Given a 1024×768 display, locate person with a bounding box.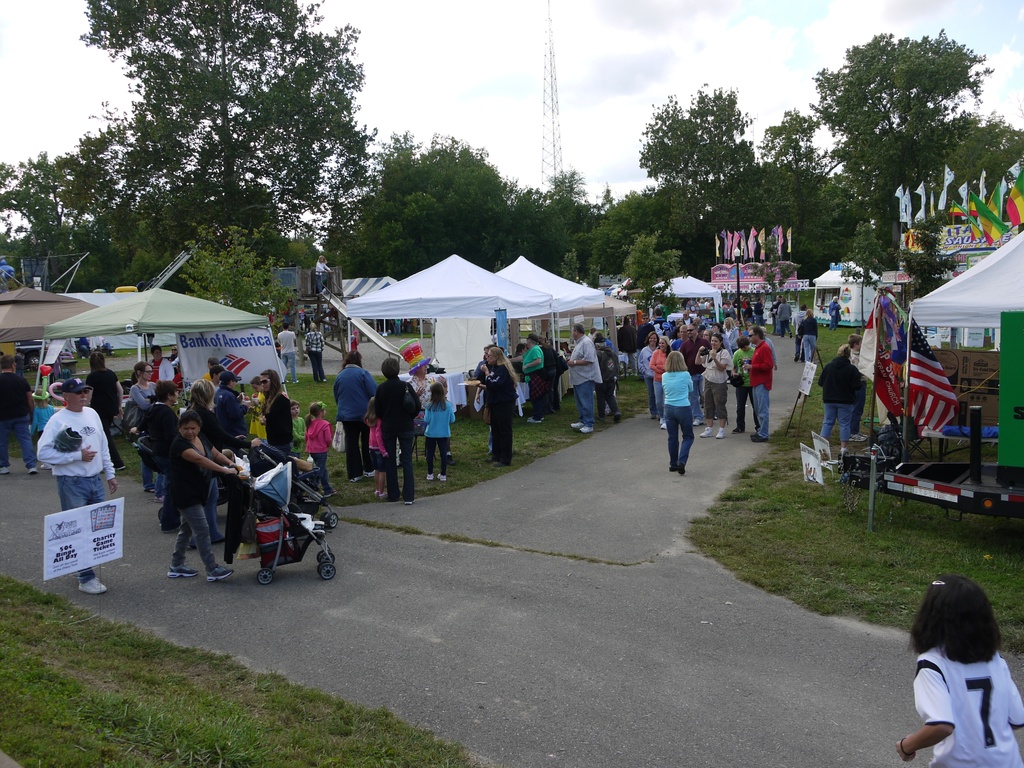
Located: (x1=170, y1=342, x2=180, y2=366).
